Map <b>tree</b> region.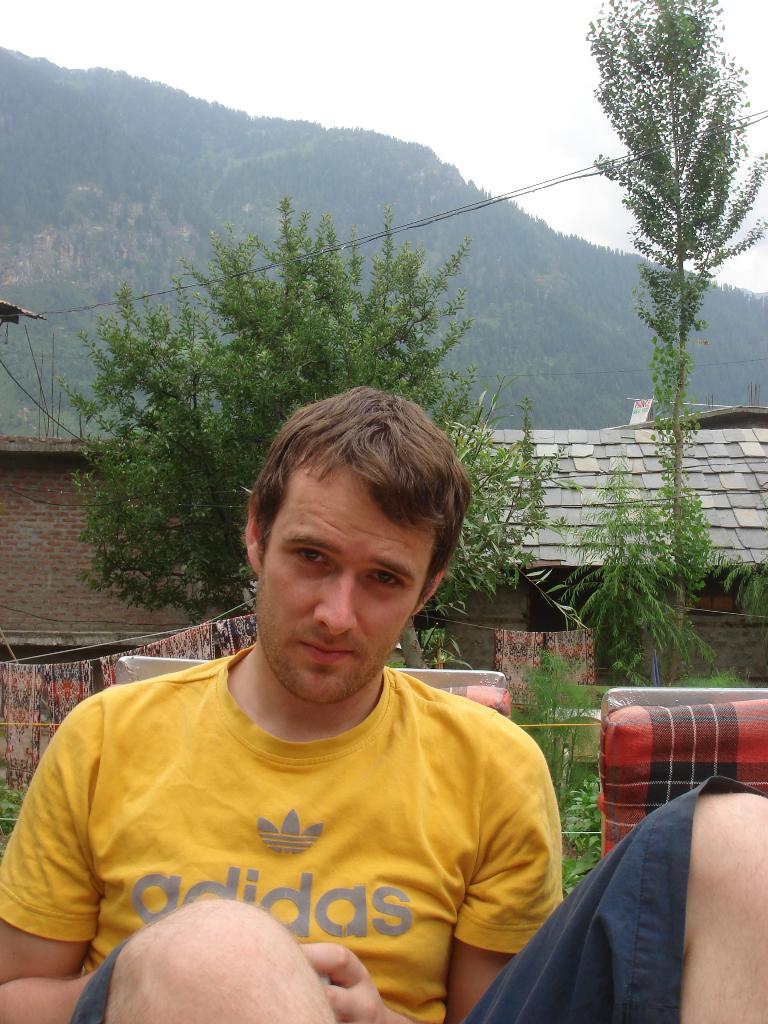
Mapped to locate(580, 0, 767, 678).
